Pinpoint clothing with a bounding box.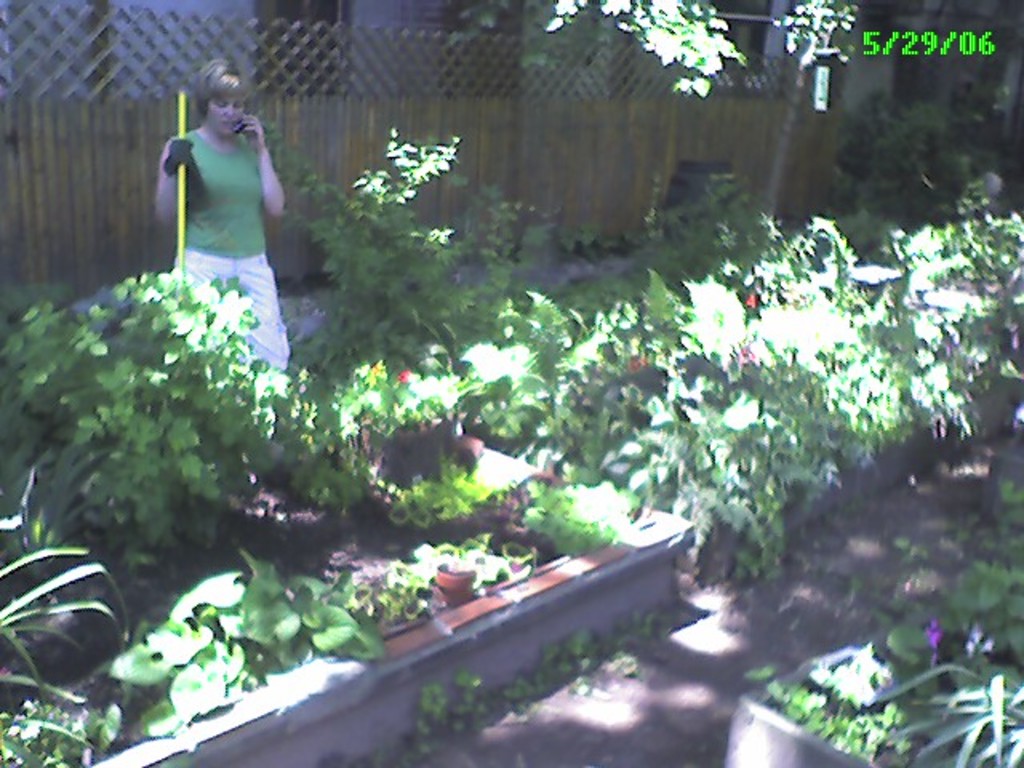
(x1=150, y1=86, x2=283, y2=320).
